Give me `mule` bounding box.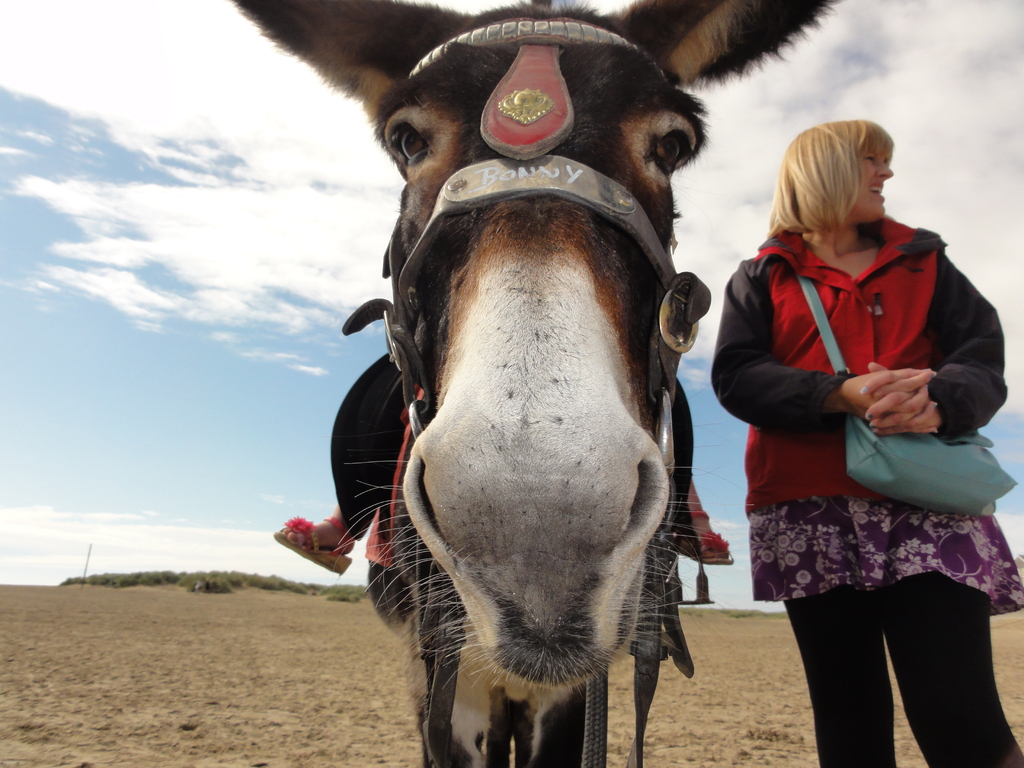
region(294, 0, 791, 767).
